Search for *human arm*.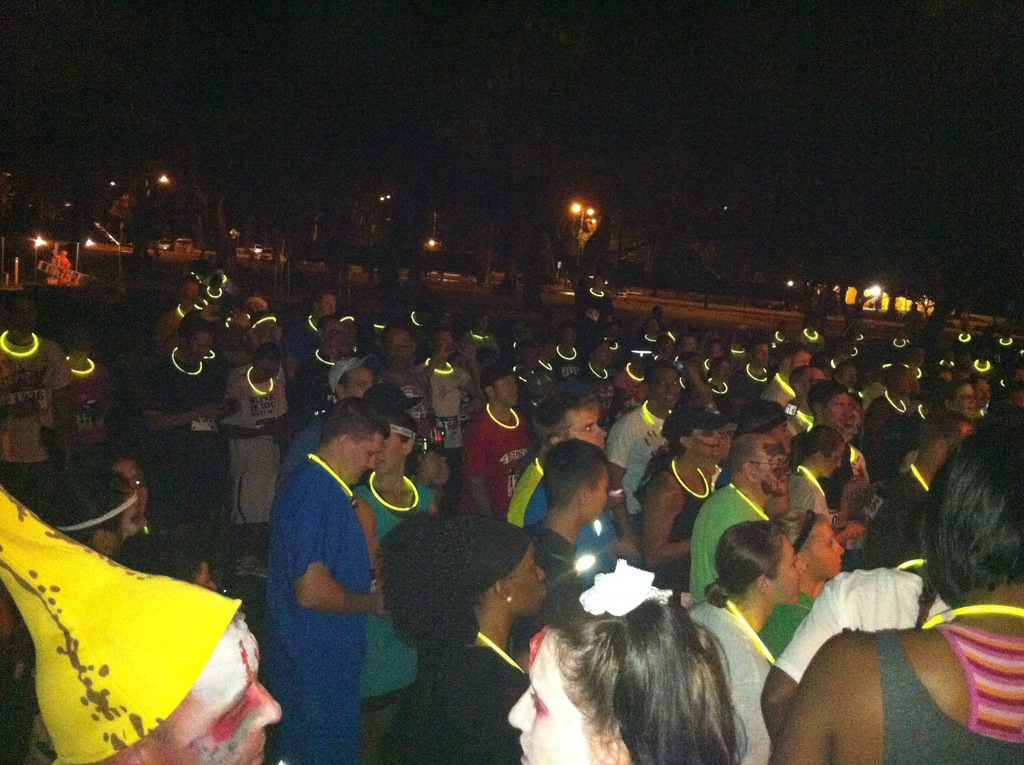
Found at box(451, 417, 484, 525).
